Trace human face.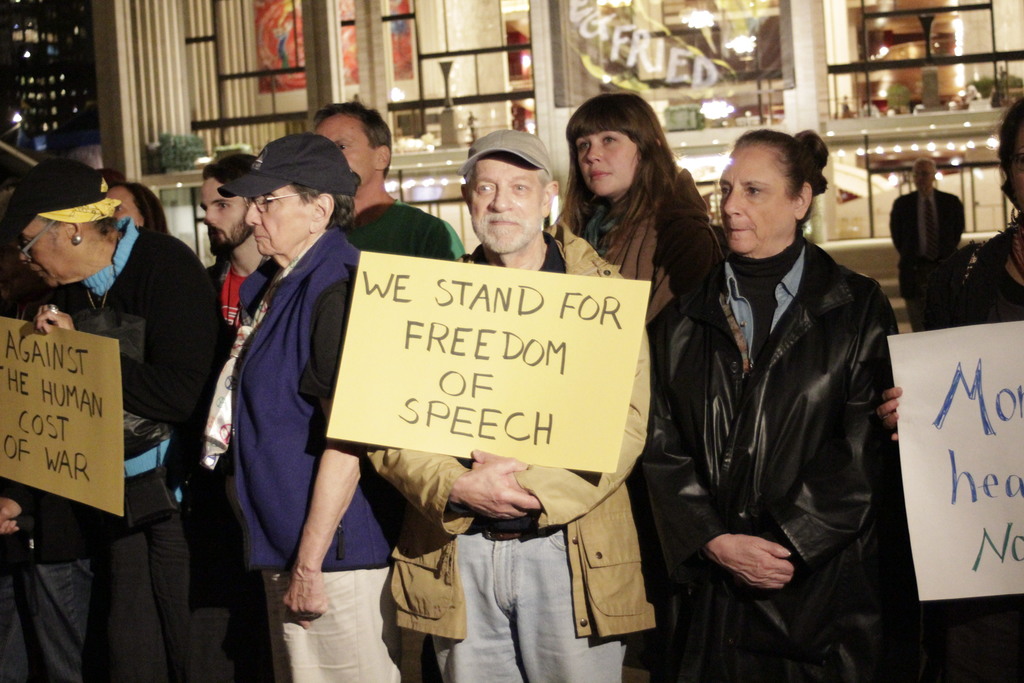
Traced to [105, 188, 141, 228].
